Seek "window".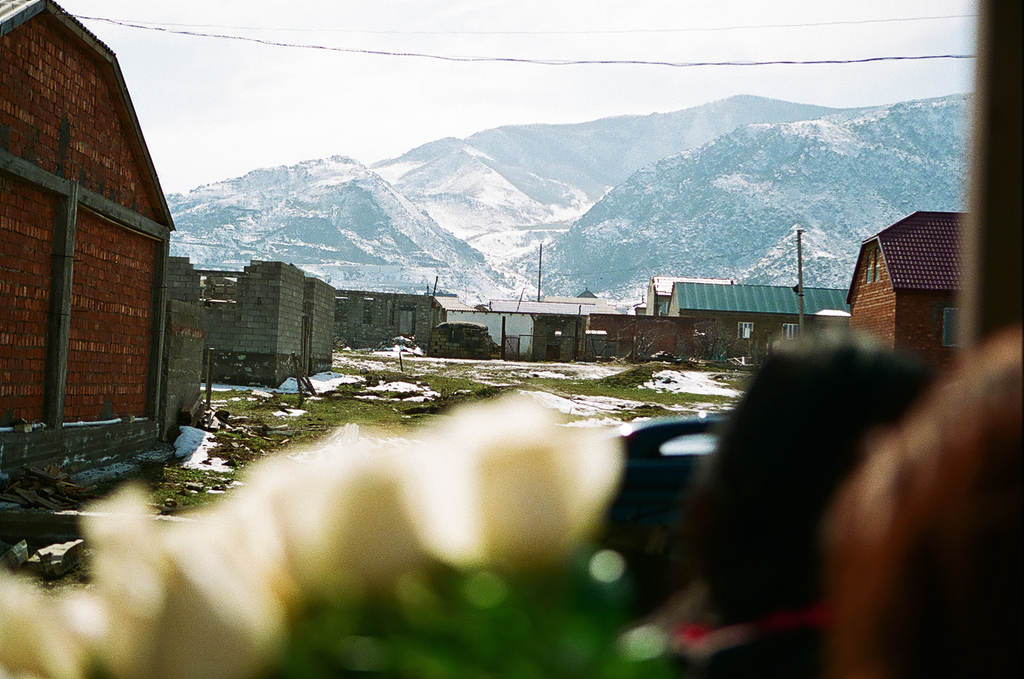
bbox=[944, 304, 961, 343].
